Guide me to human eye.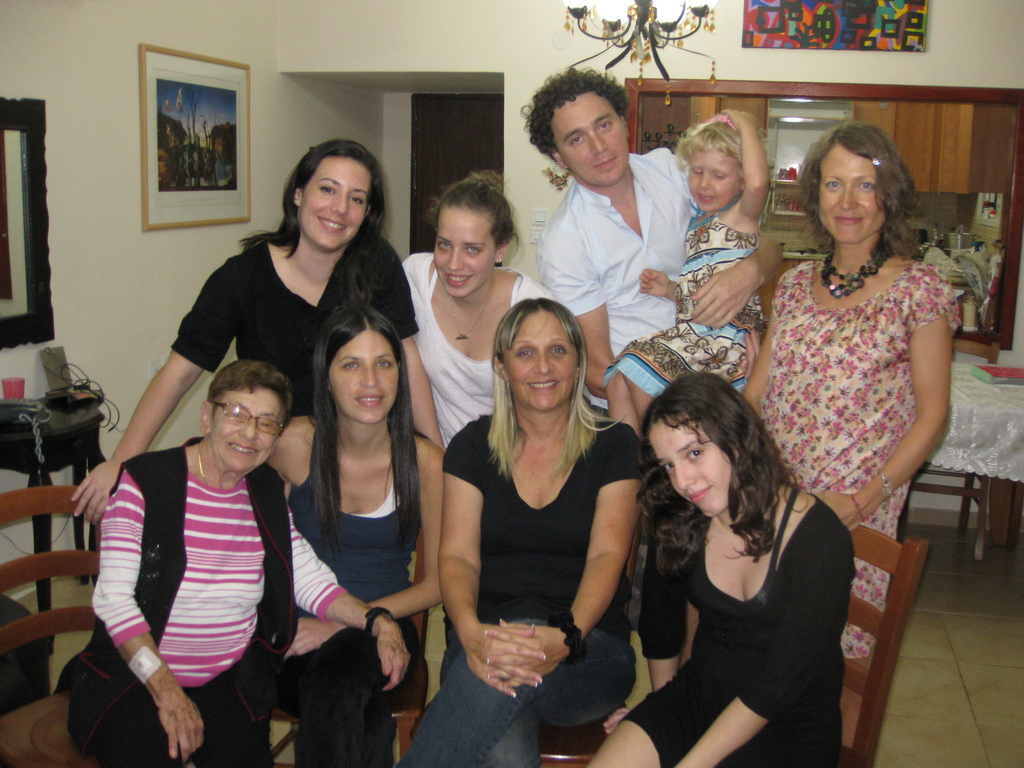
Guidance: 661 463 673 474.
